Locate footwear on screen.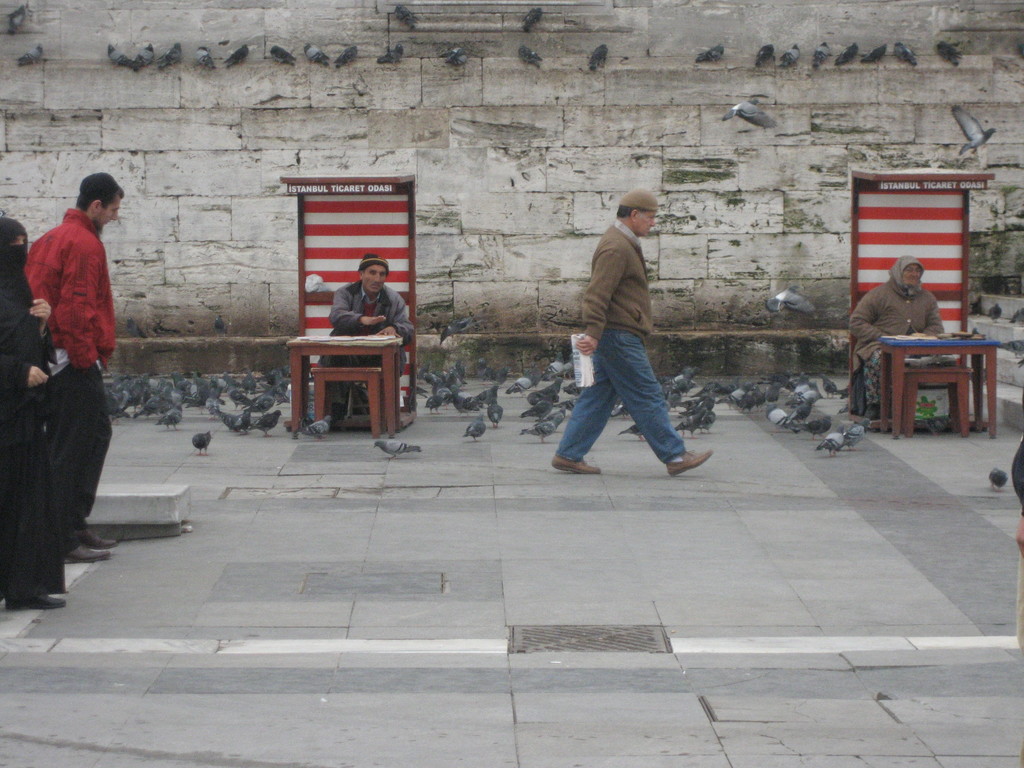
On screen at select_region(58, 542, 112, 566).
